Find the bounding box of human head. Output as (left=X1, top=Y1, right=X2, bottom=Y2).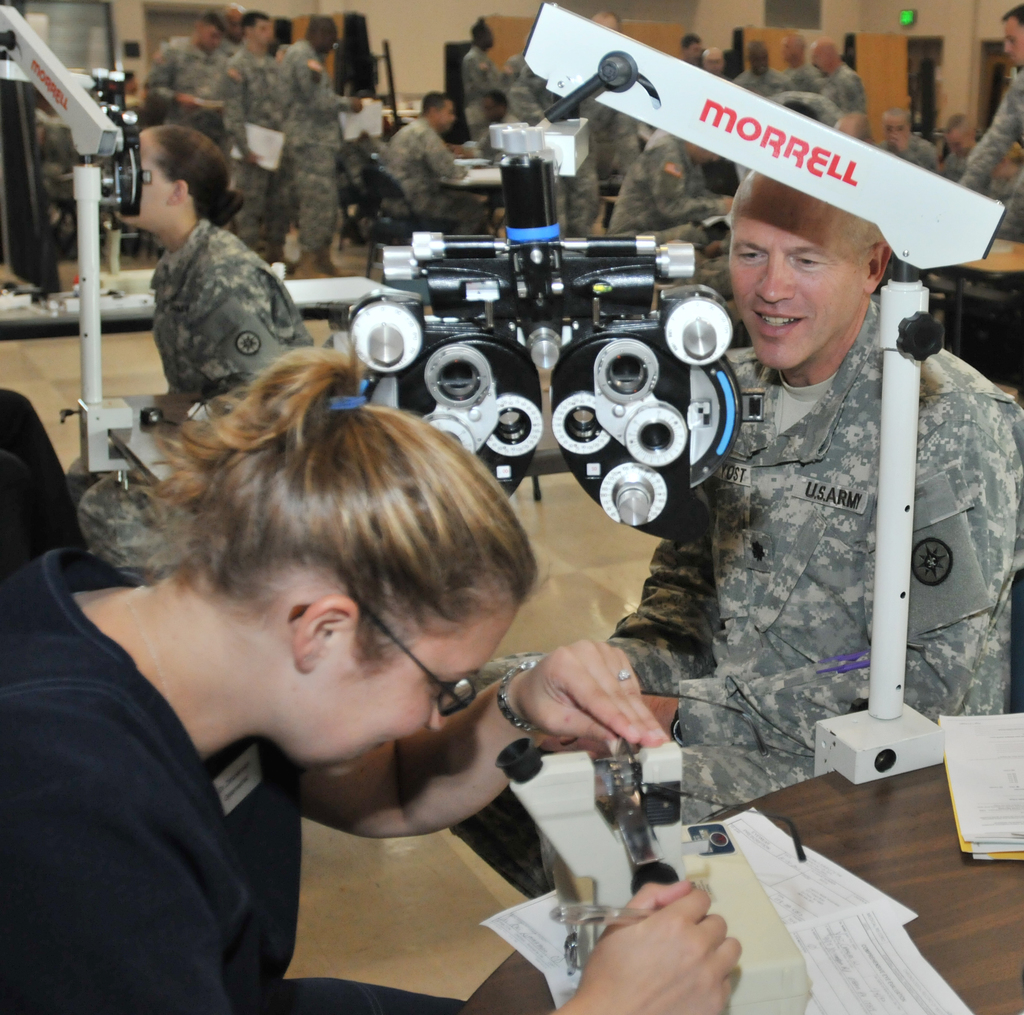
(left=477, top=87, right=503, bottom=122).
